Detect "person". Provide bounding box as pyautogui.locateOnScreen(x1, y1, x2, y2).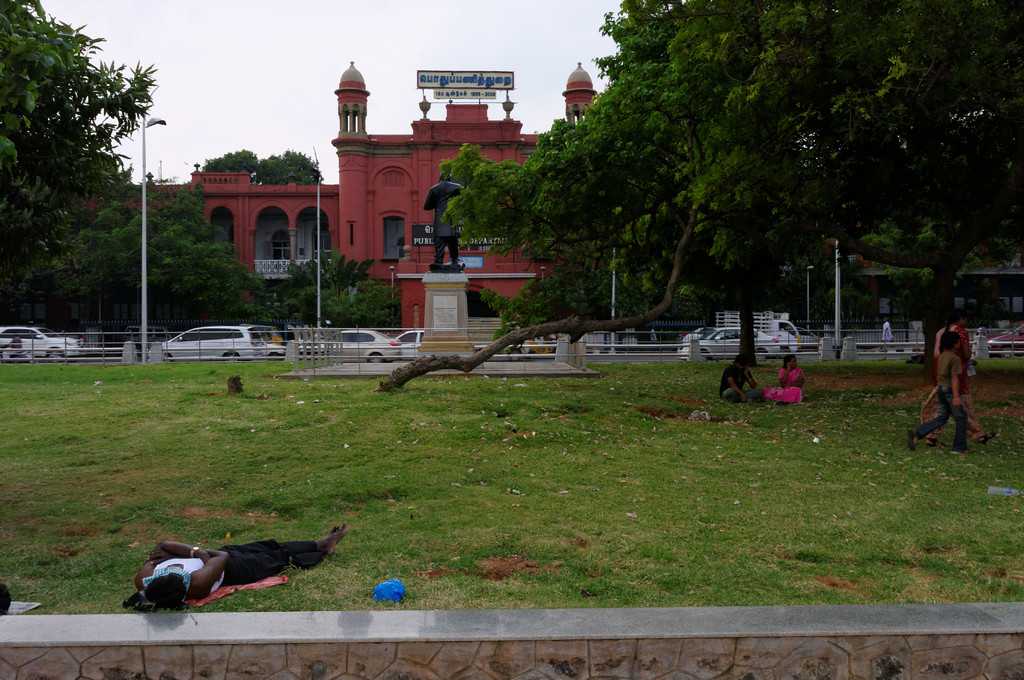
pyautogui.locateOnScreen(925, 312, 996, 453).
